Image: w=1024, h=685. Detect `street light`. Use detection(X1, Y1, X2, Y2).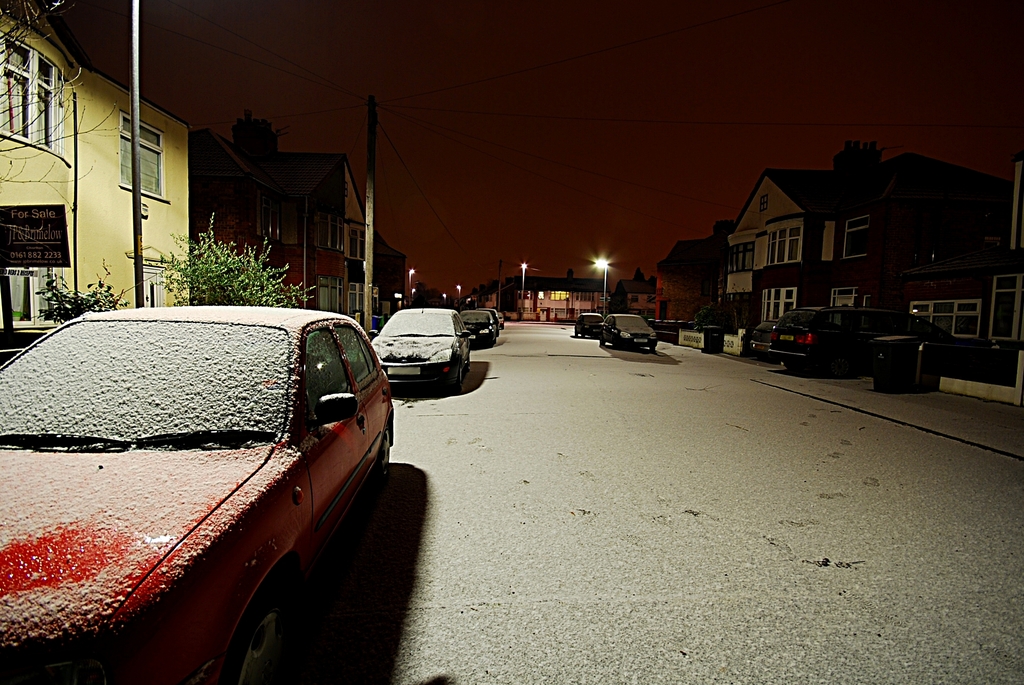
detection(586, 253, 618, 313).
